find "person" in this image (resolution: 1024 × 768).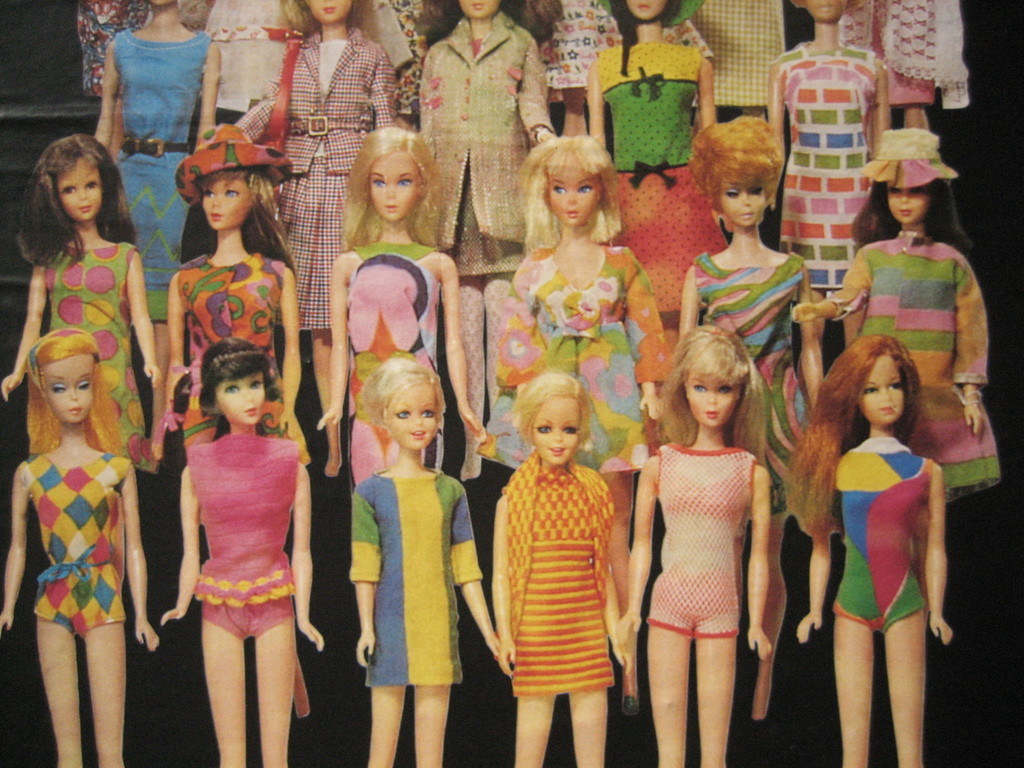
[x1=580, y1=0, x2=726, y2=332].
